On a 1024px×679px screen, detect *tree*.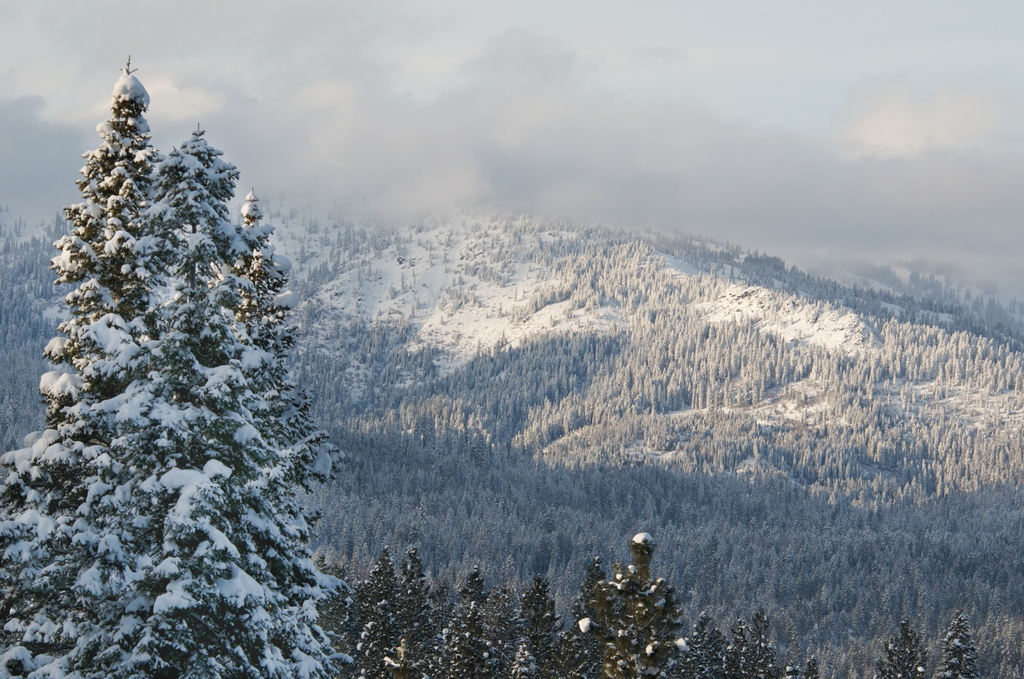
box=[0, 51, 346, 678].
